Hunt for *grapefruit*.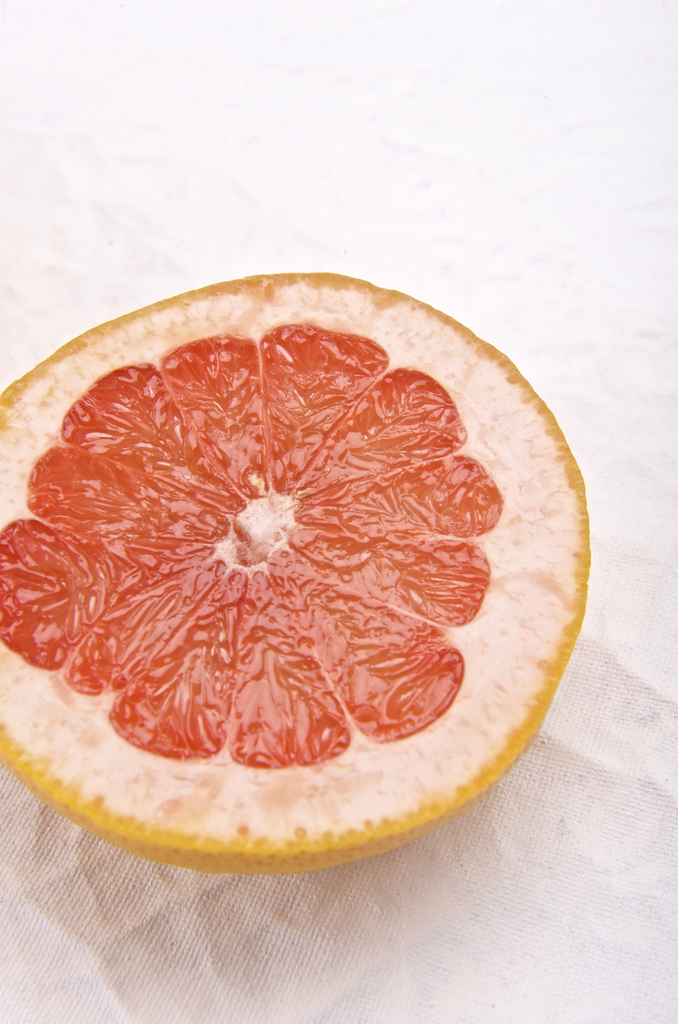
Hunted down at 0:269:589:875.
